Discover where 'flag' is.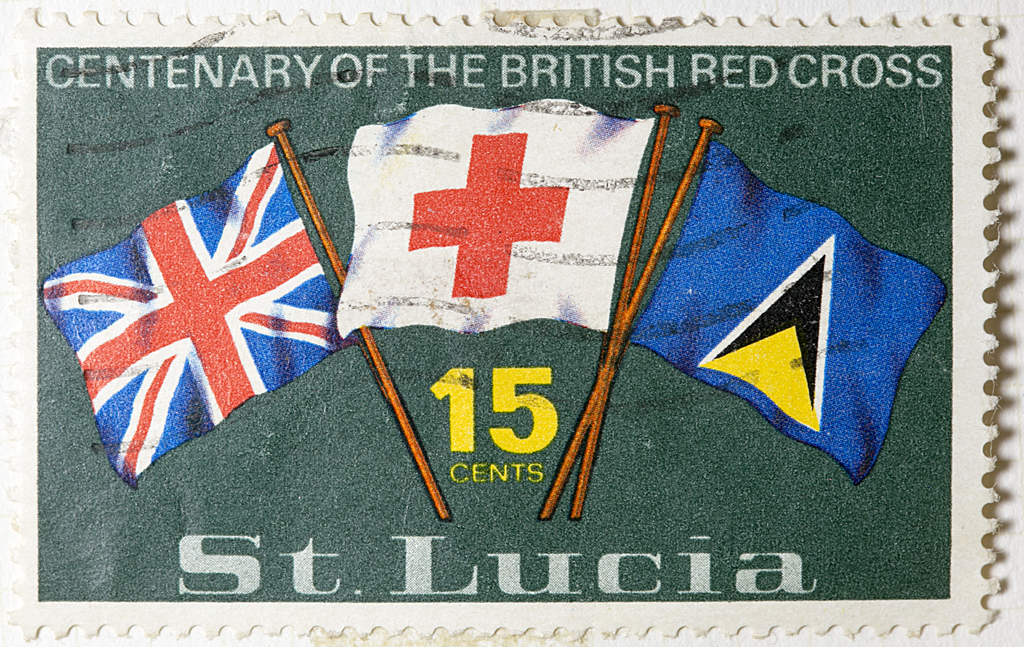
Discovered at x1=47 y1=158 x2=344 y2=513.
